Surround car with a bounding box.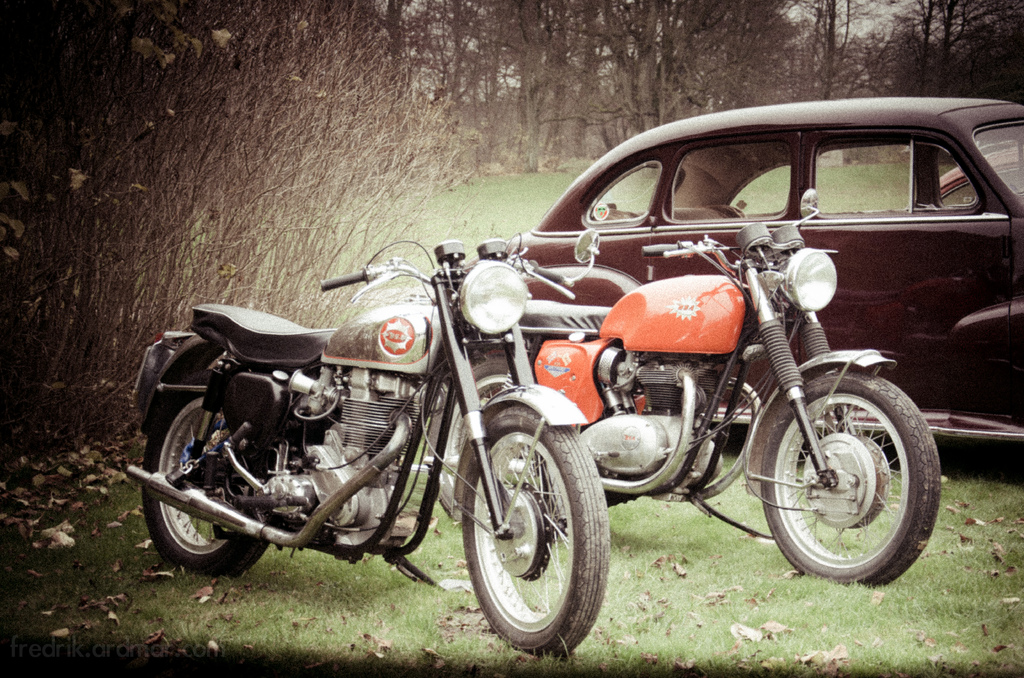
x1=436, y1=95, x2=1023, y2=453.
